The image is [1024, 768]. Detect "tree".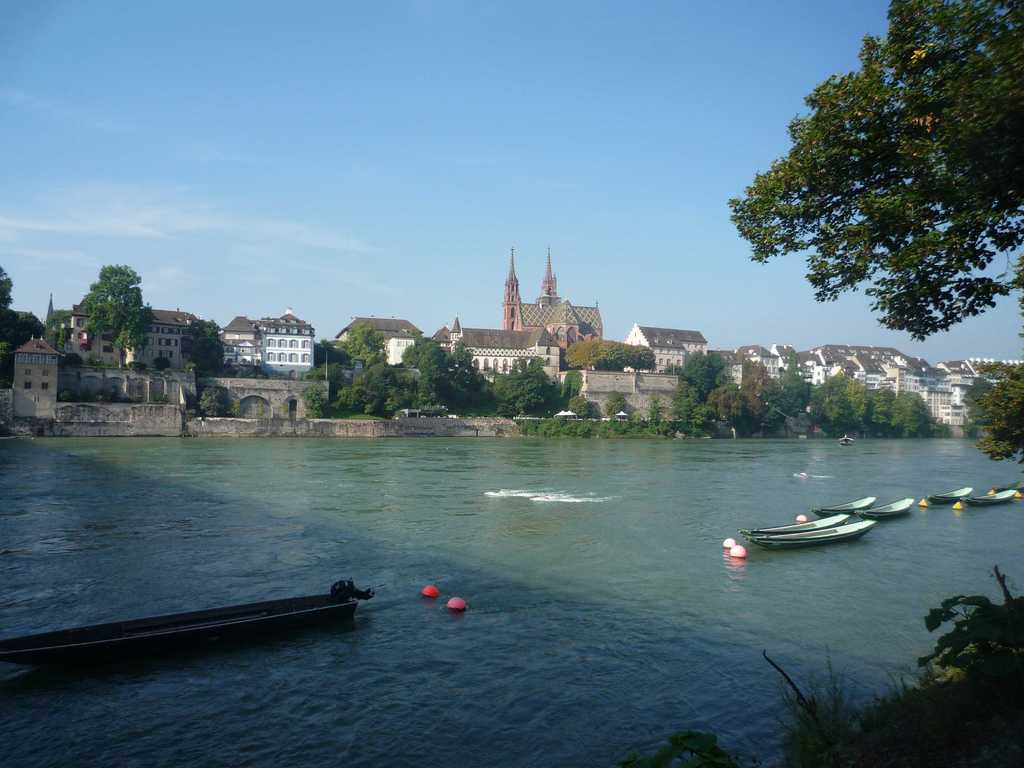
Detection: (183,318,223,371).
